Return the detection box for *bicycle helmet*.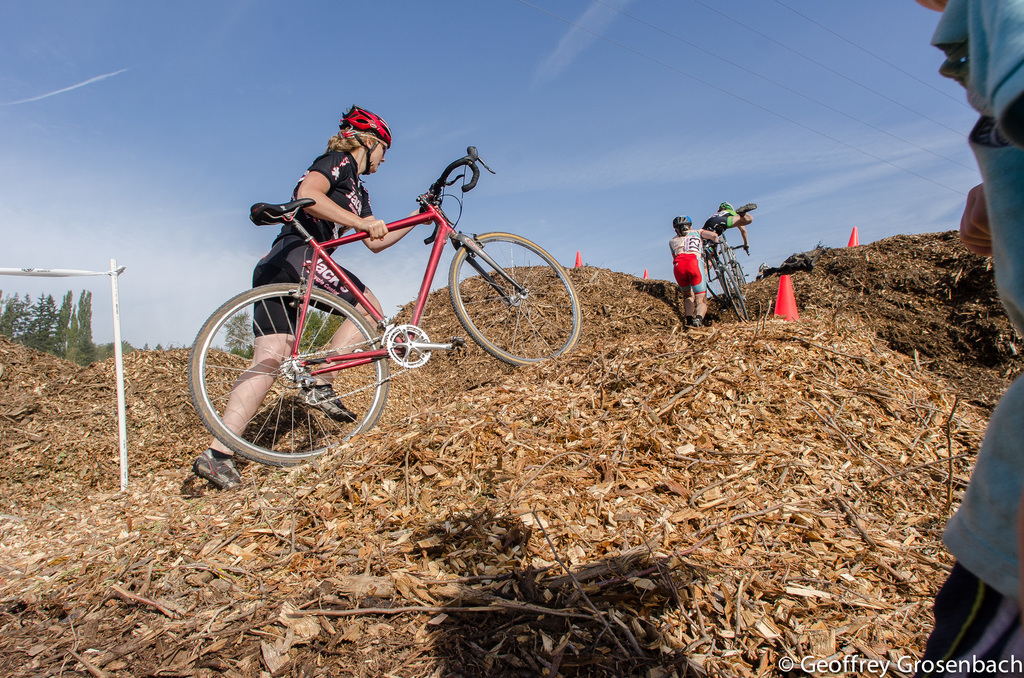
crop(673, 217, 692, 232).
